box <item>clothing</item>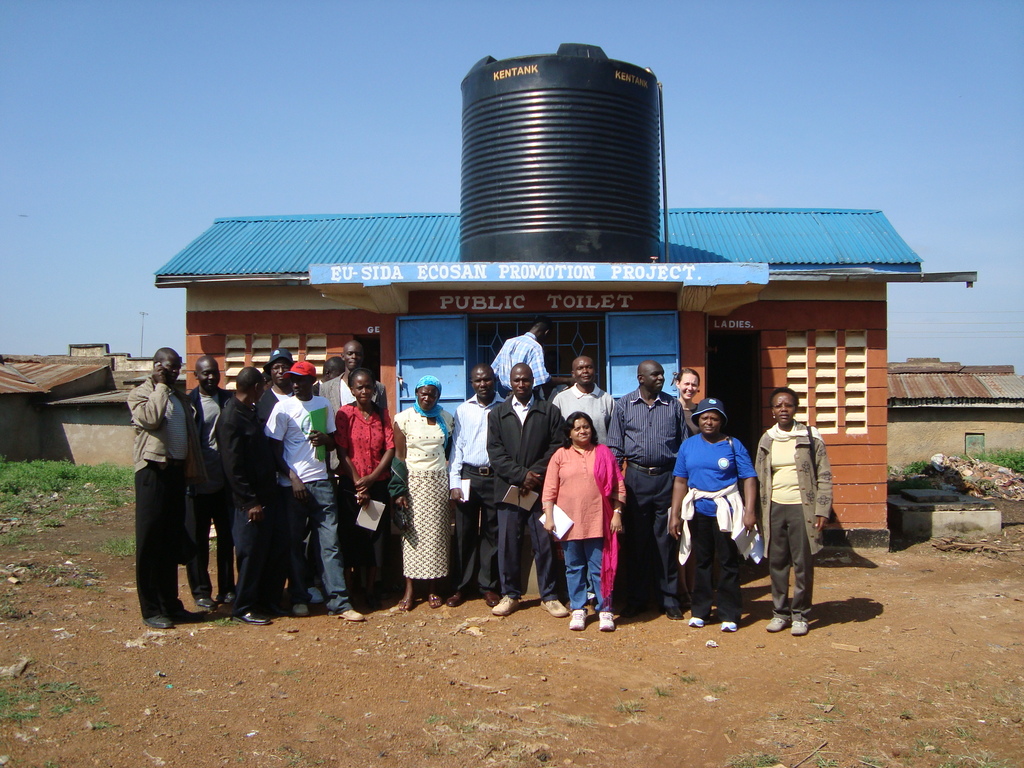
548 428 629 606
